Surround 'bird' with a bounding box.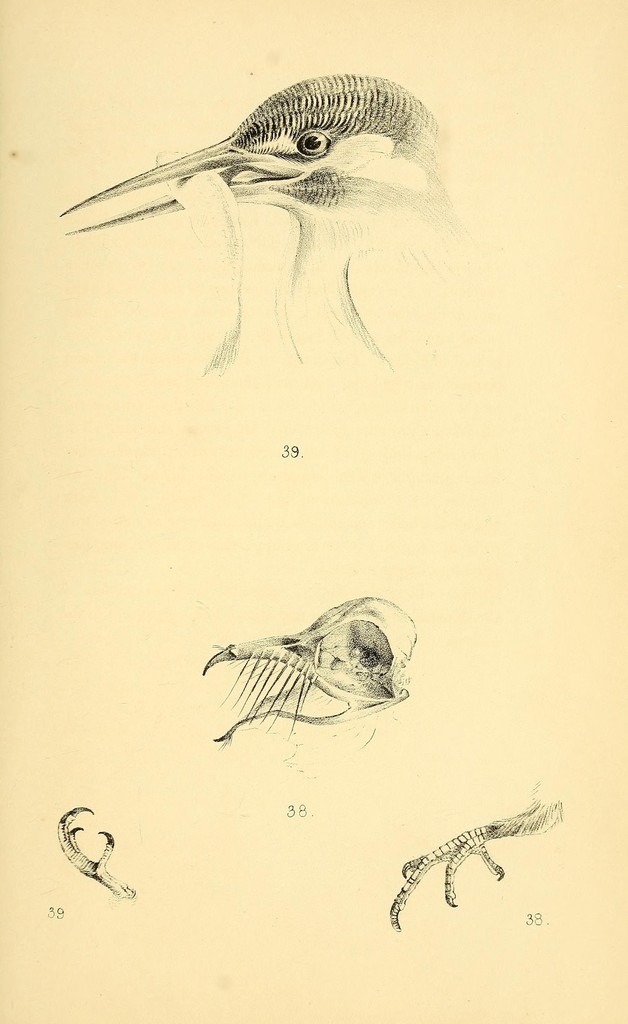
[47,83,450,340].
